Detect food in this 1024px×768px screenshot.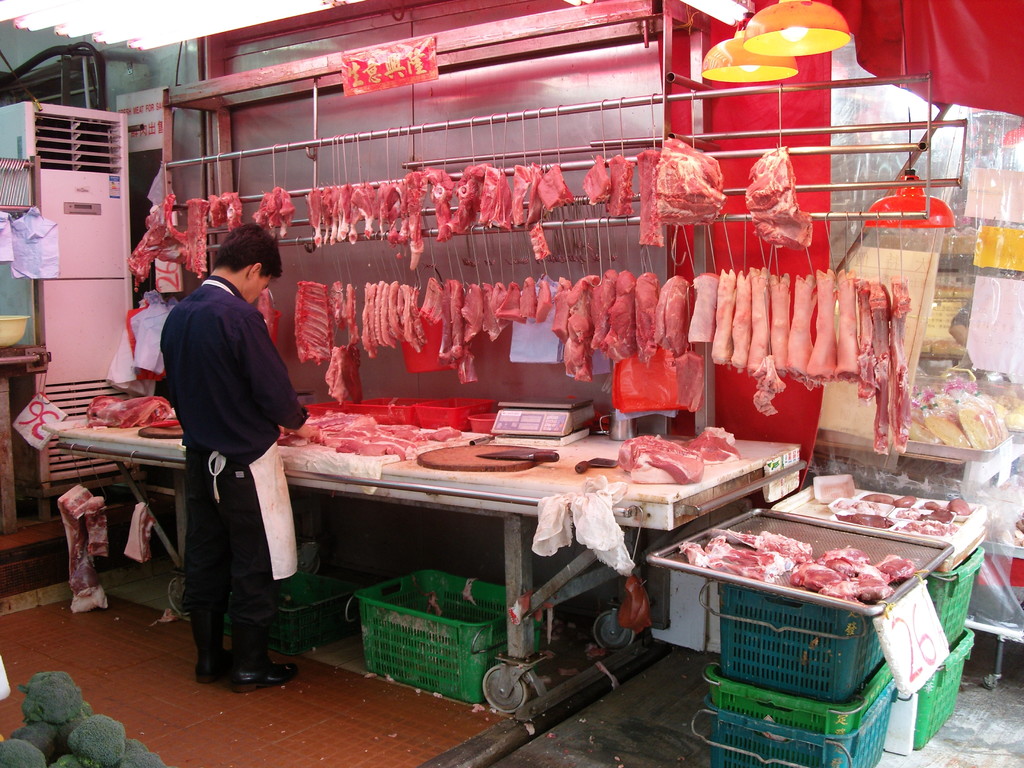
Detection: <bbox>753, 357, 789, 417</bbox>.
